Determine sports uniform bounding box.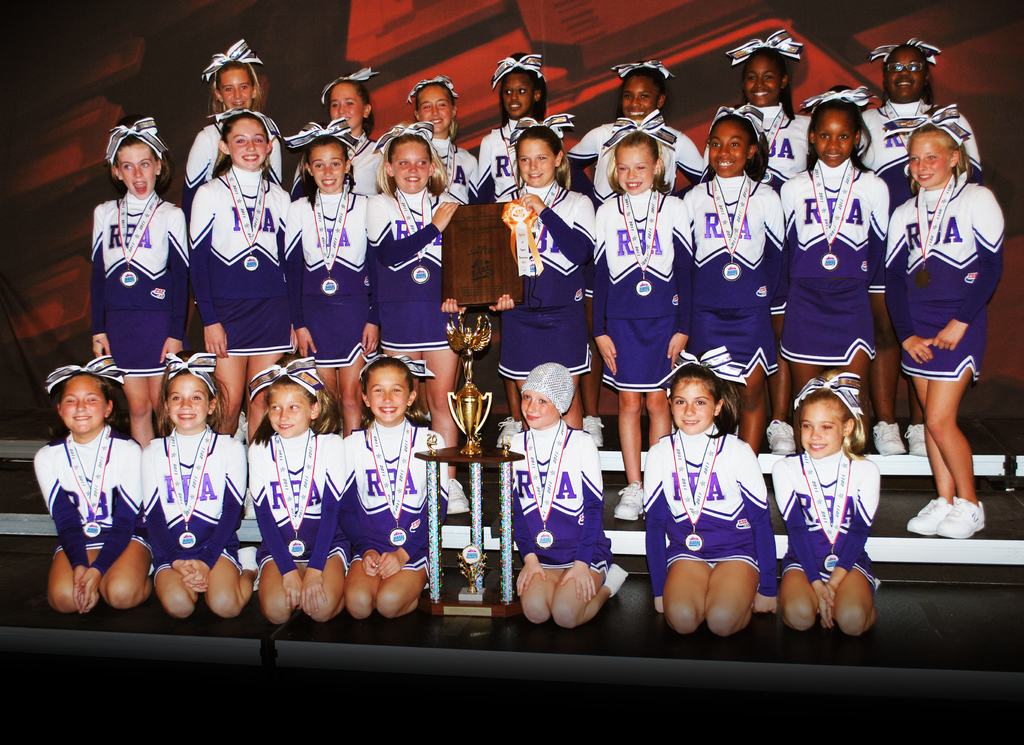
Determined: detection(25, 423, 152, 553).
